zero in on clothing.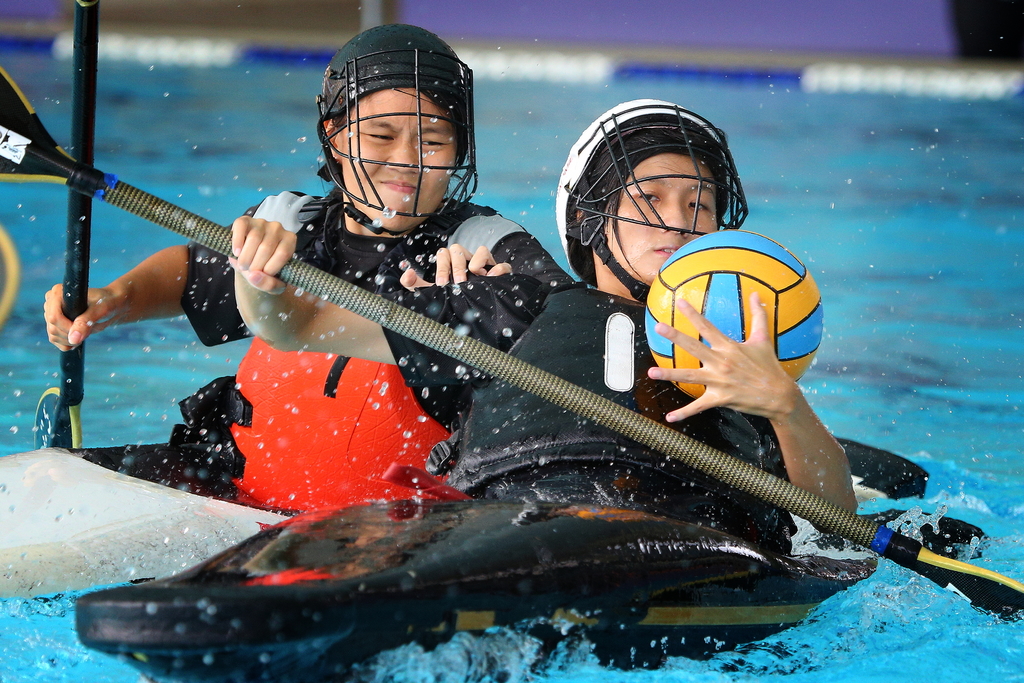
Zeroed in: [79, 193, 570, 500].
